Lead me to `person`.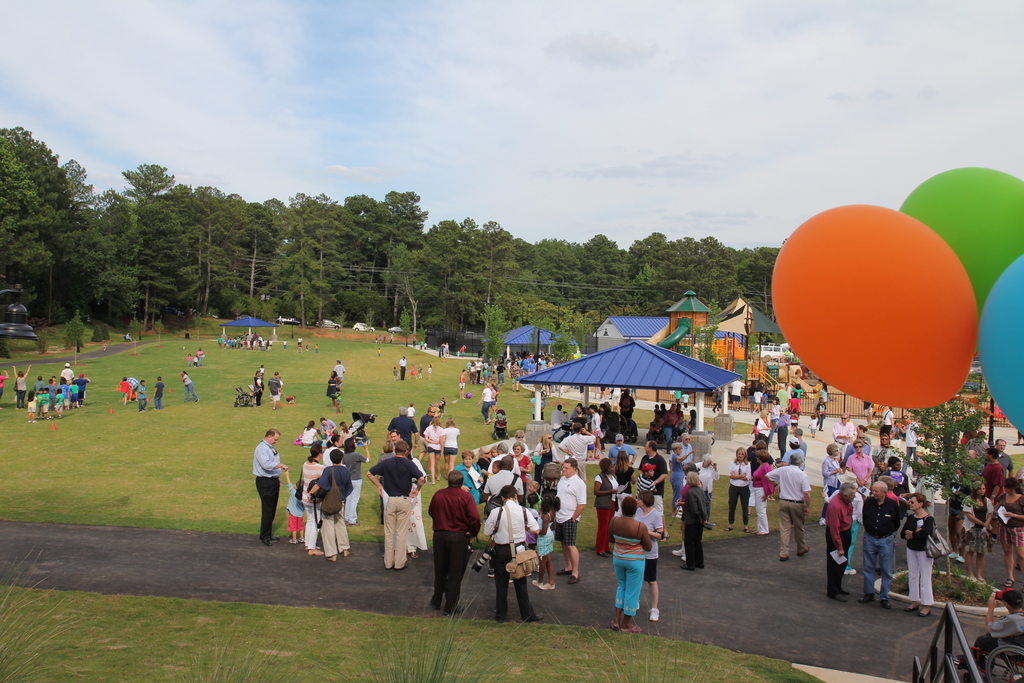
Lead to <region>671, 387, 681, 401</region>.
